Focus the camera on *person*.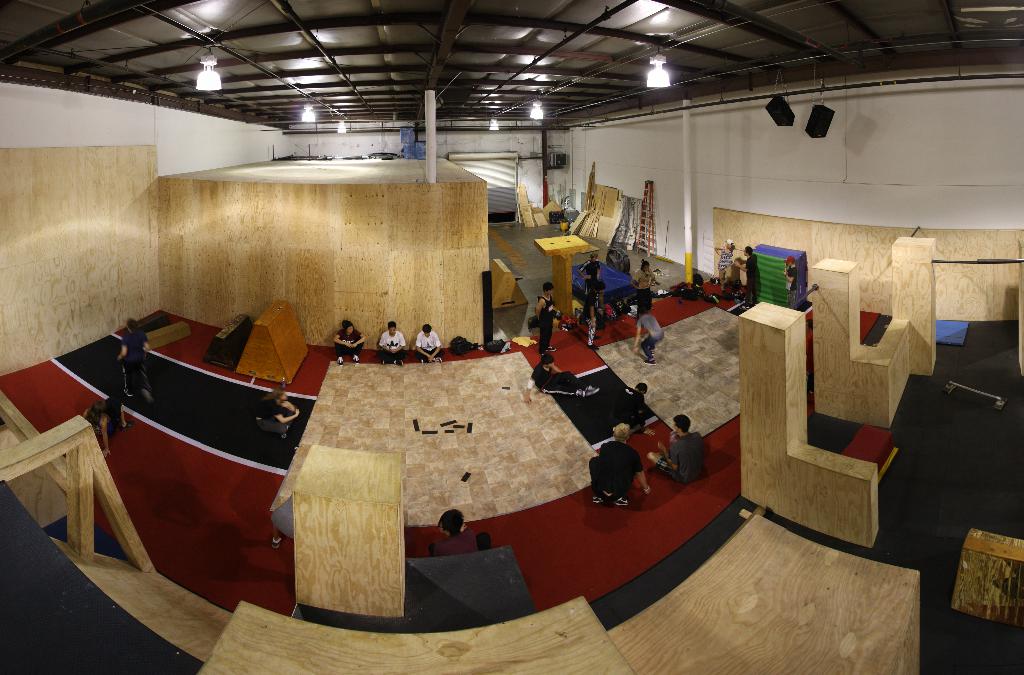
Focus region: bbox(330, 317, 365, 367).
